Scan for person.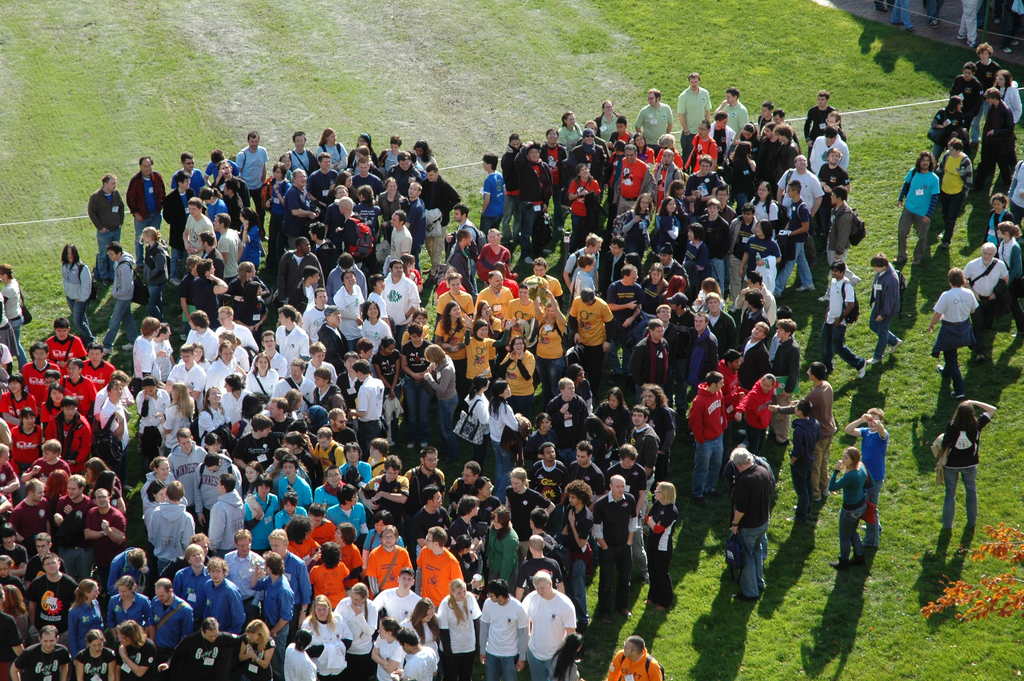
Scan result: <bbox>278, 491, 310, 520</bbox>.
